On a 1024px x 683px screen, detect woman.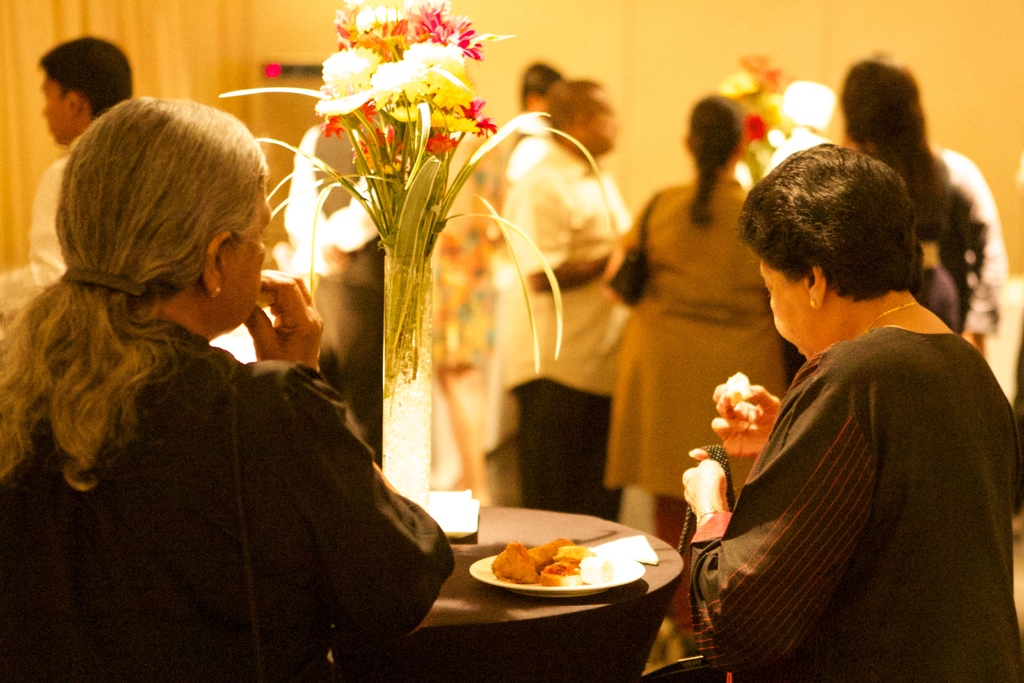
(605,95,796,650).
